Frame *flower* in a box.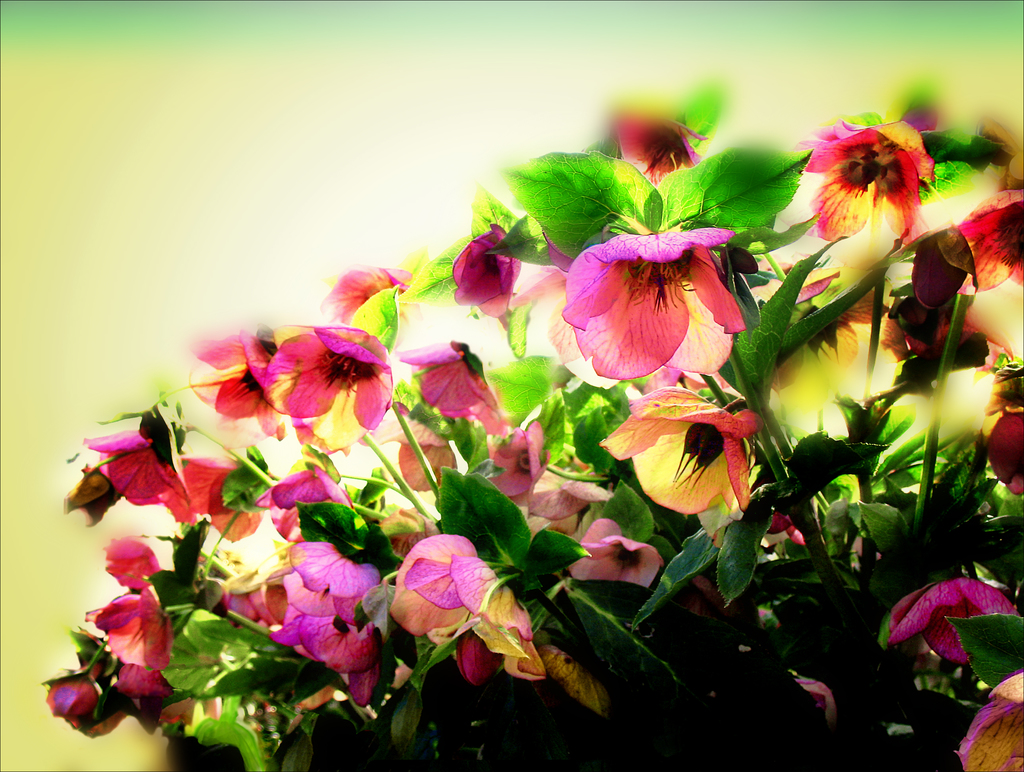
(81, 536, 173, 676).
